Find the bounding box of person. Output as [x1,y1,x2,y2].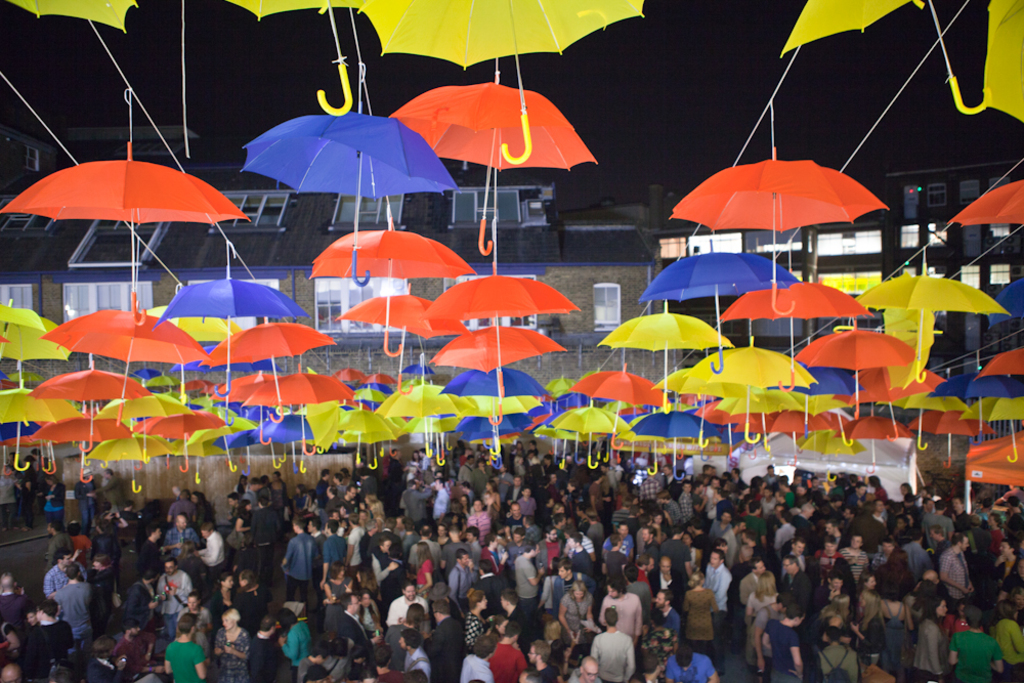
[866,476,889,499].
